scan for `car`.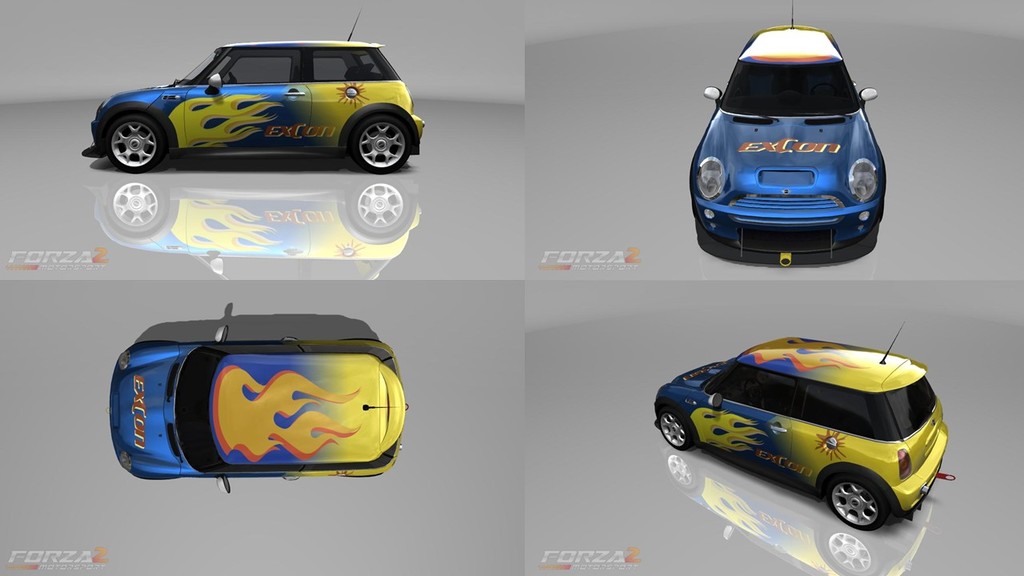
Scan result: [x1=81, y1=10, x2=424, y2=171].
